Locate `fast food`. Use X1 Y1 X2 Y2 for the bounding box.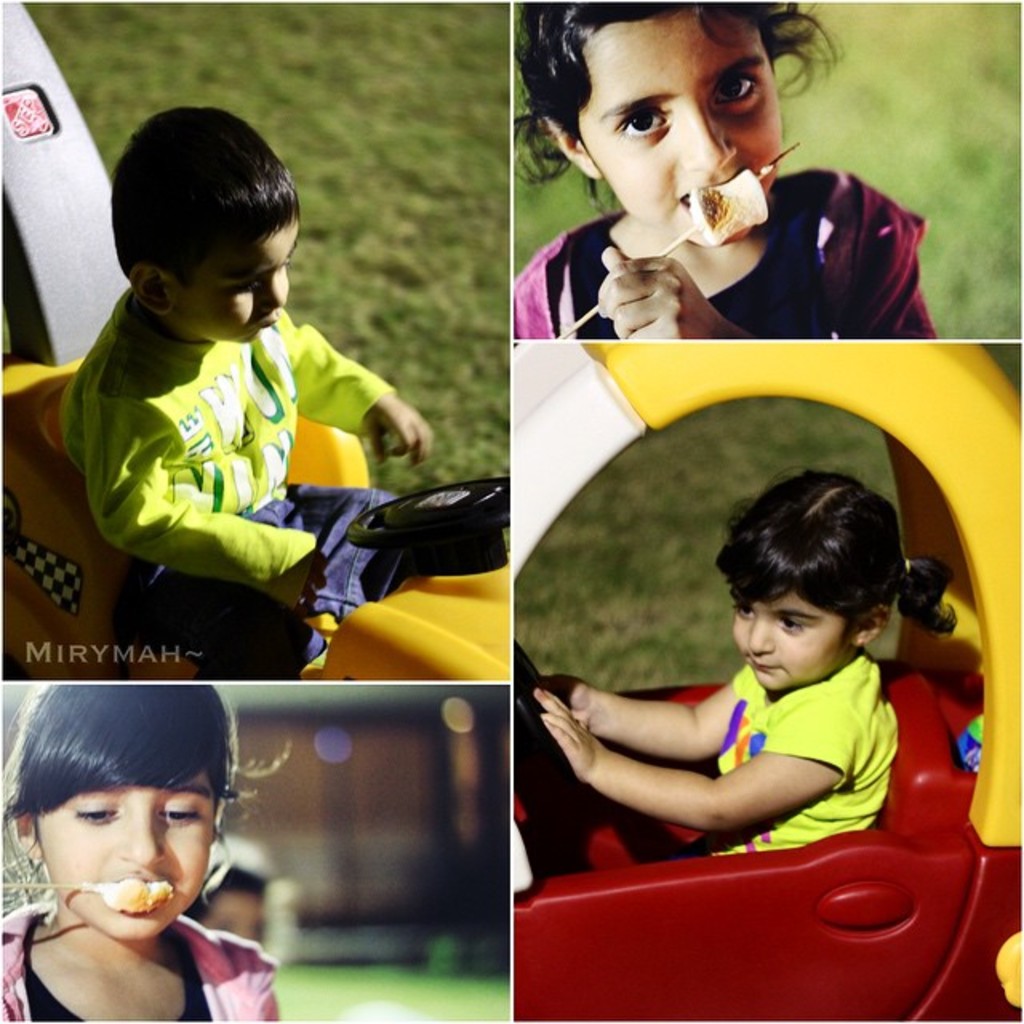
86 877 176 915.
